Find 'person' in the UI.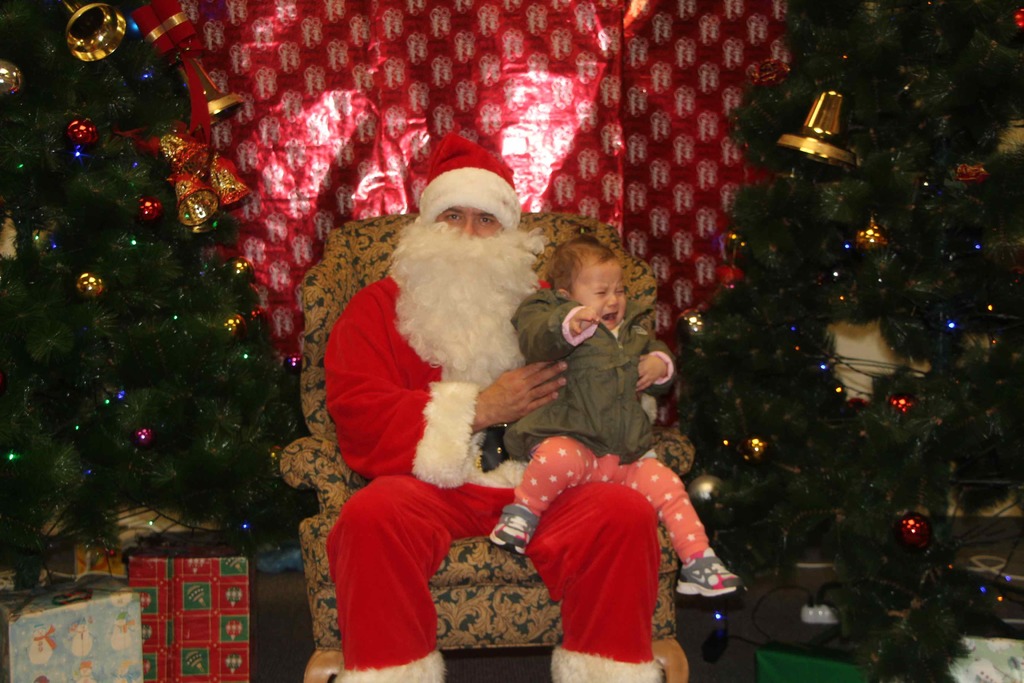
UI element at select_region(486, 239, 744, 600).
